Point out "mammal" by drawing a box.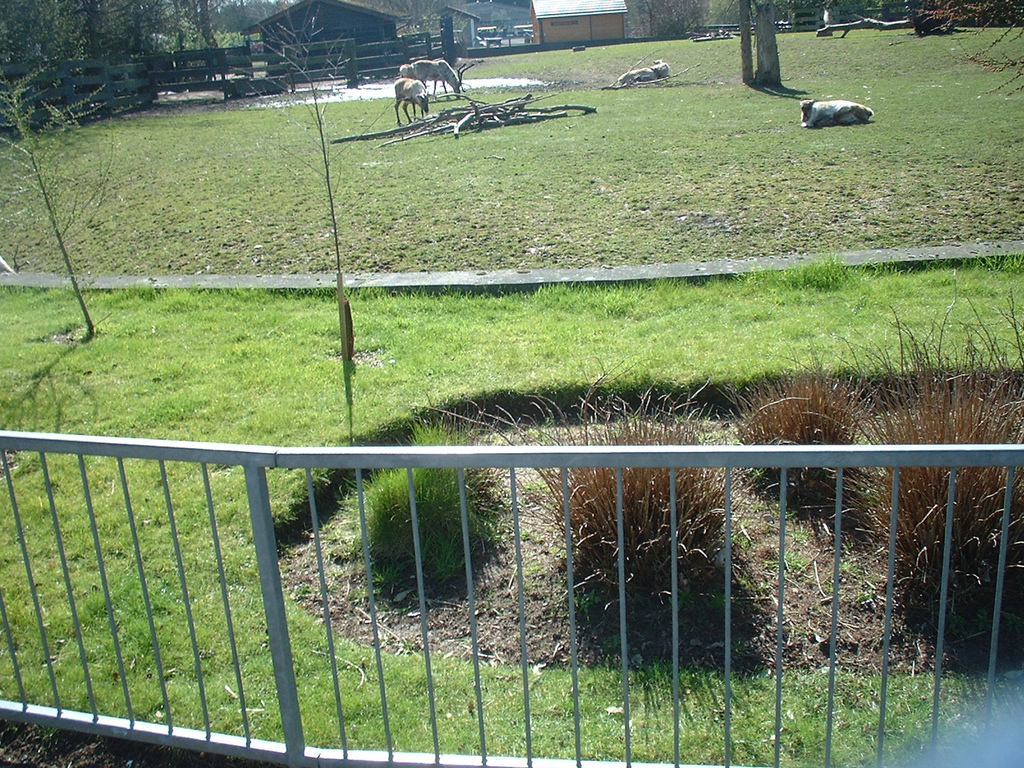
(388,56,474,98).
